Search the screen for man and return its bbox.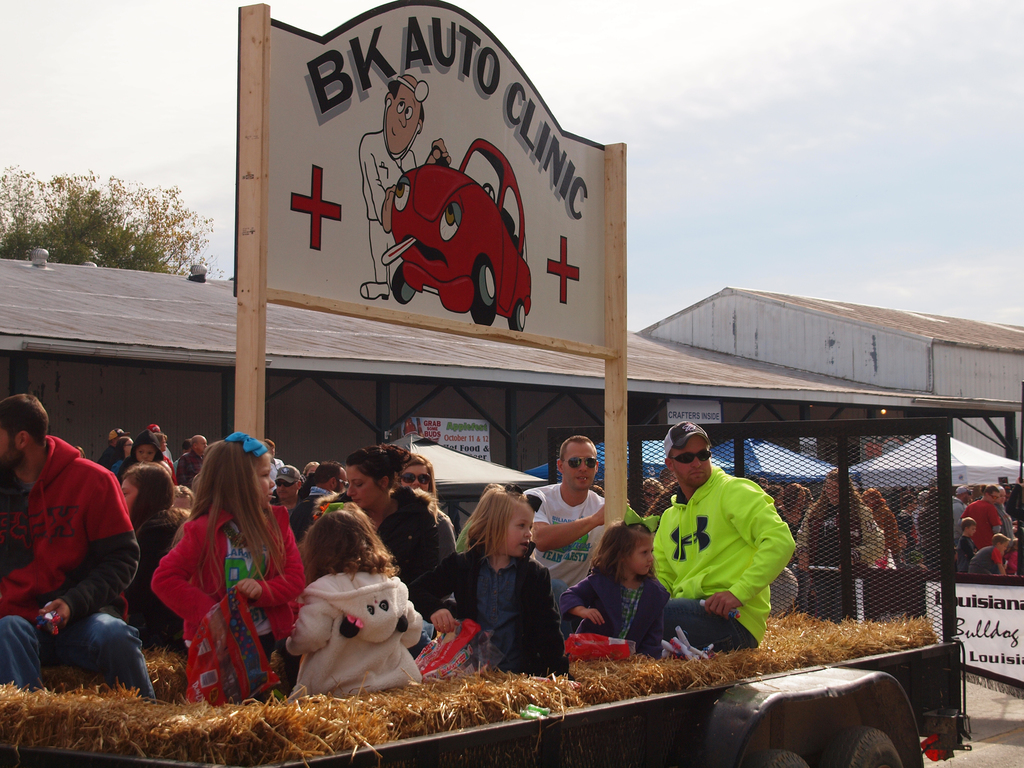
Found: rect(365, 74, 461, 297).
